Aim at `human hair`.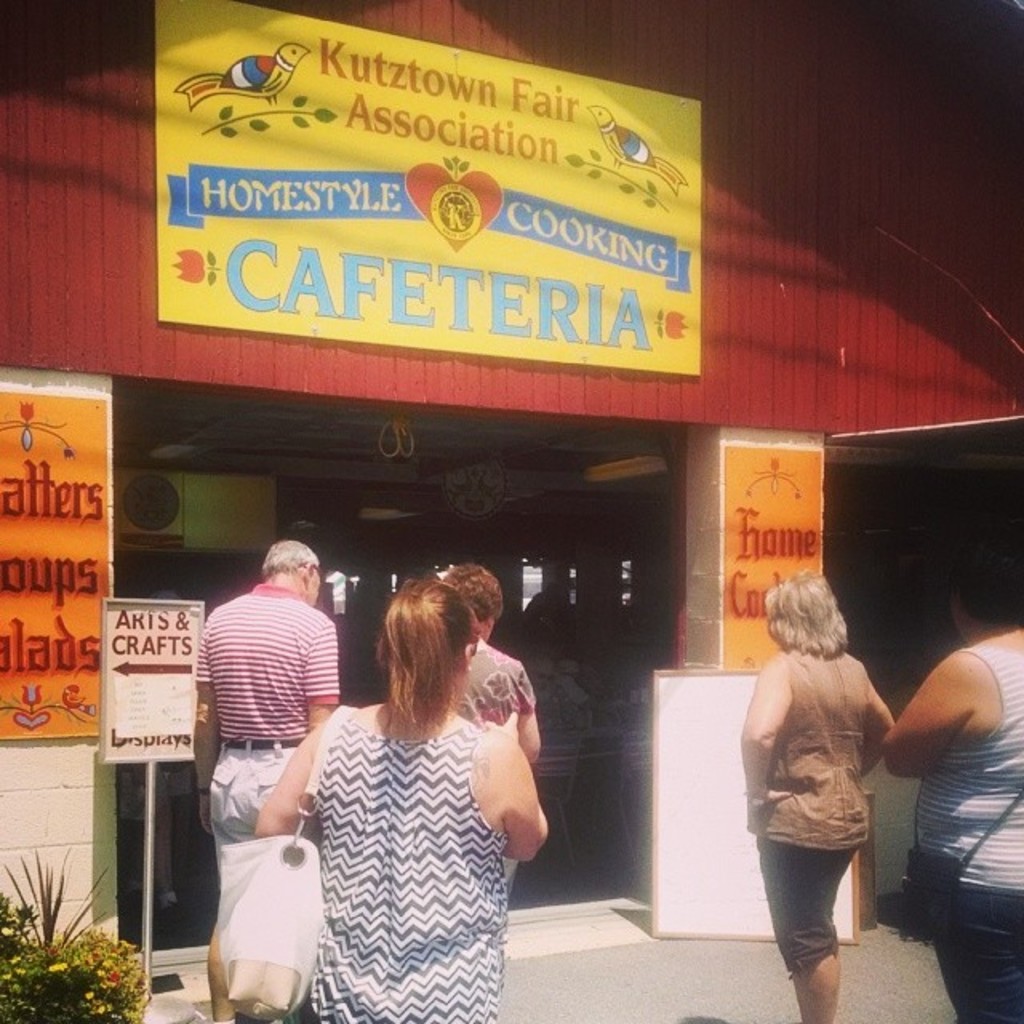
Aimed at [958,555,1022,626].
